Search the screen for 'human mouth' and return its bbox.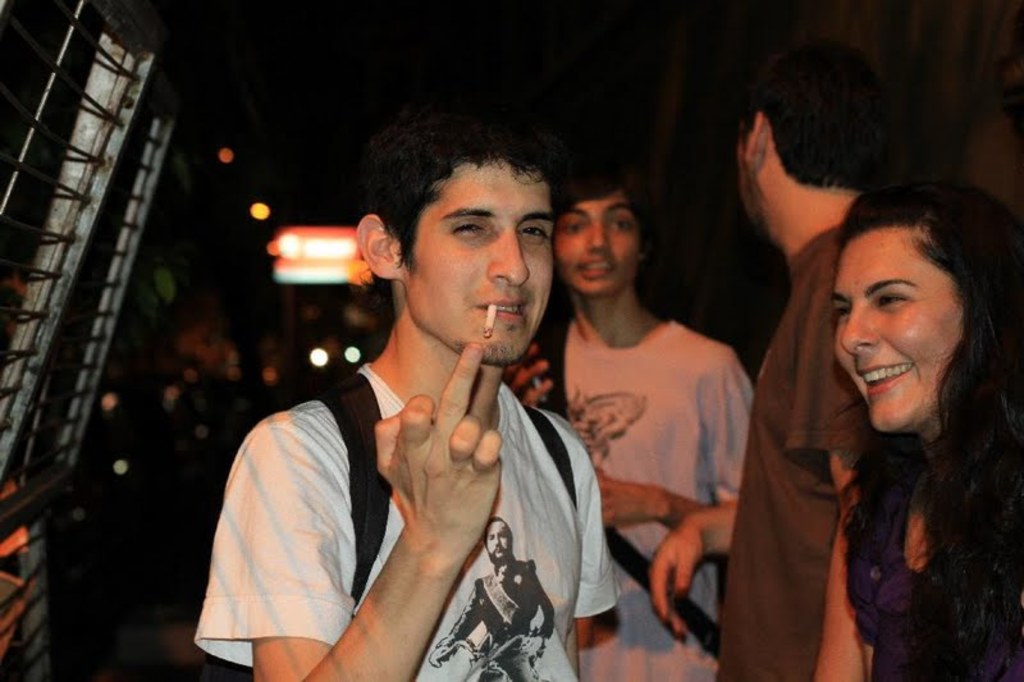
Found: {"left": 580, "top": 255, "right": 618, "bottom": 282}.
